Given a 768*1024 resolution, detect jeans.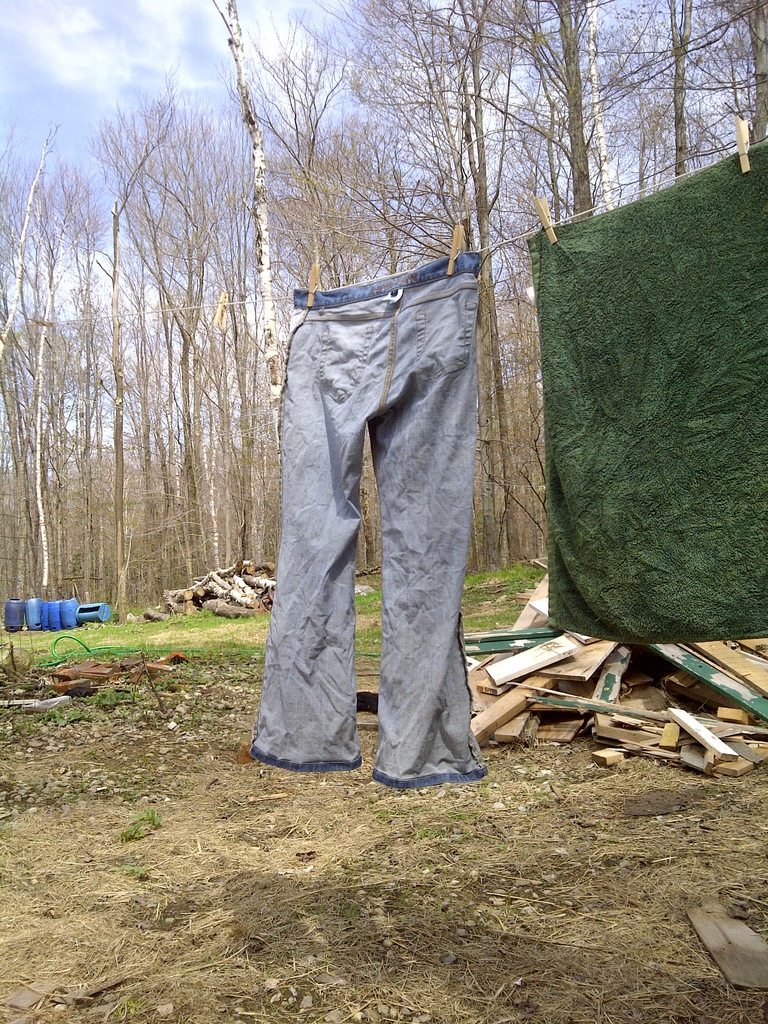
crop(223, 249, 495, 792).
